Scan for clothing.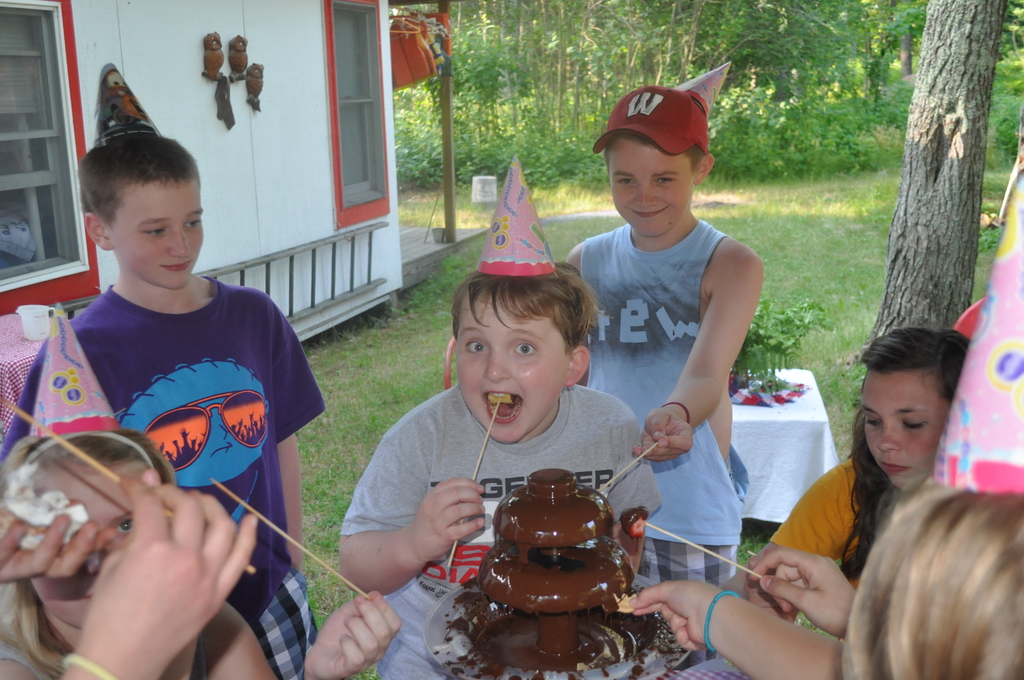
Scan result: x1=340, y1=385, x2=663, y2=679.
